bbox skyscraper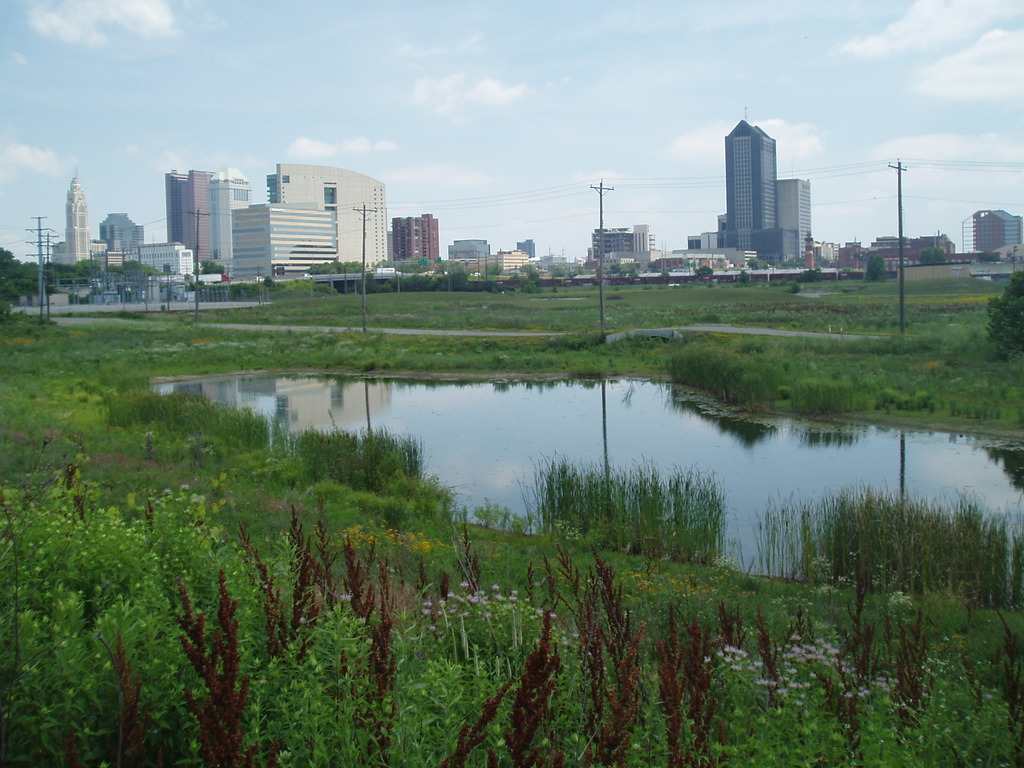
632:225:655:255
